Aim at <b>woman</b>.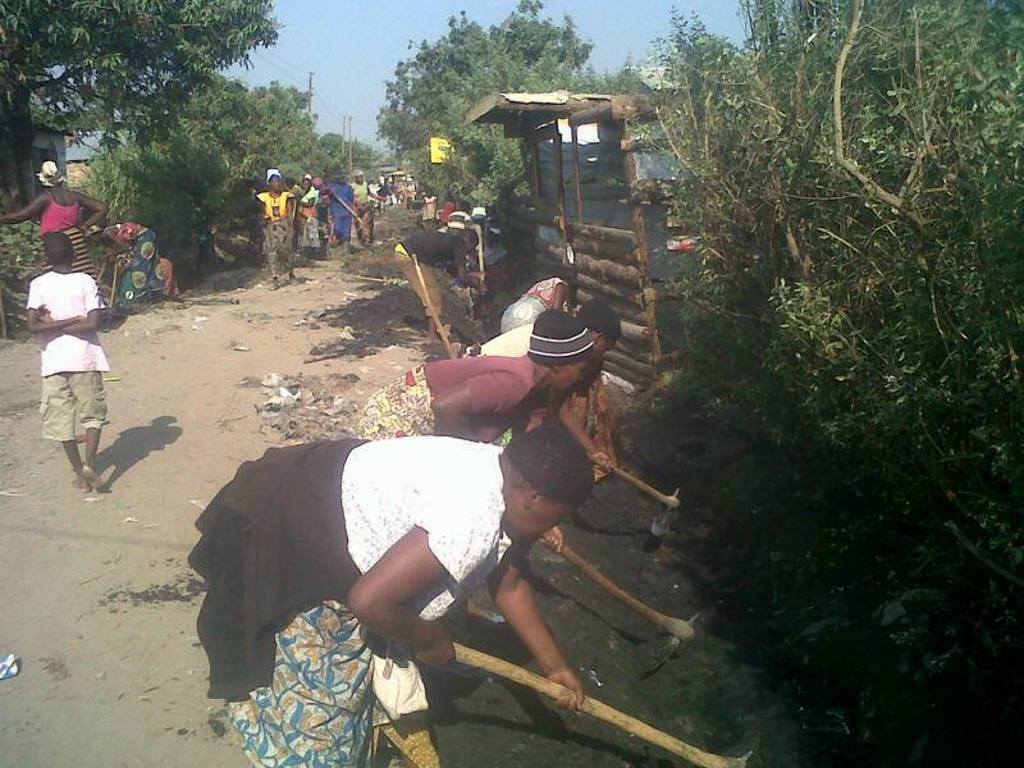
Aimed at region(361, 302, 596, 682).
